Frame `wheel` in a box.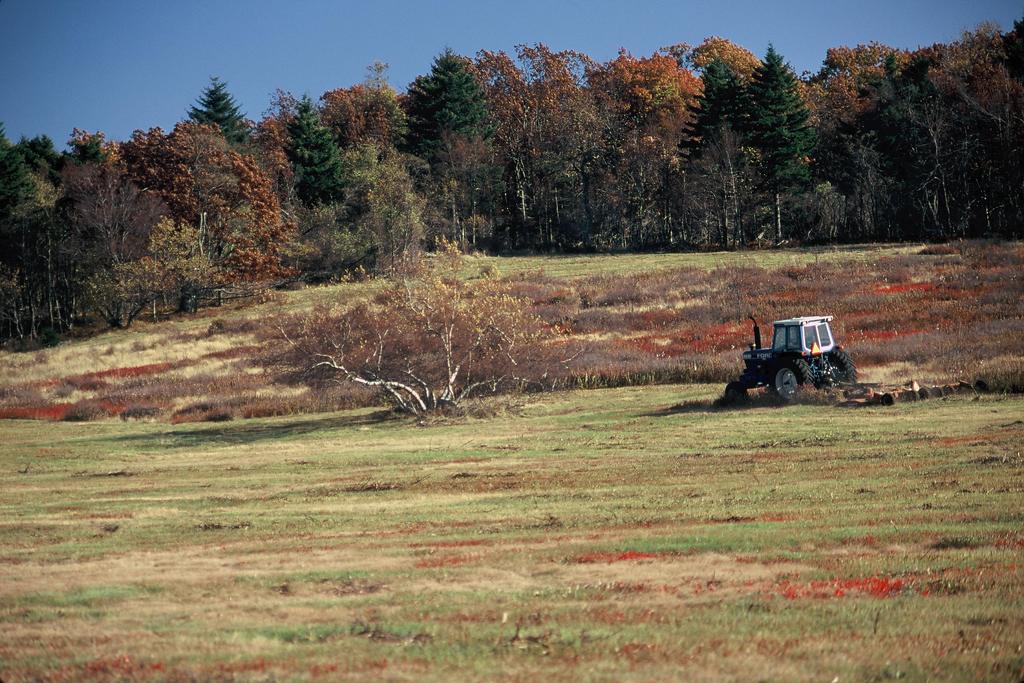
{"left": 771, "top": 357, "right": 813, "bottom": 403}.
